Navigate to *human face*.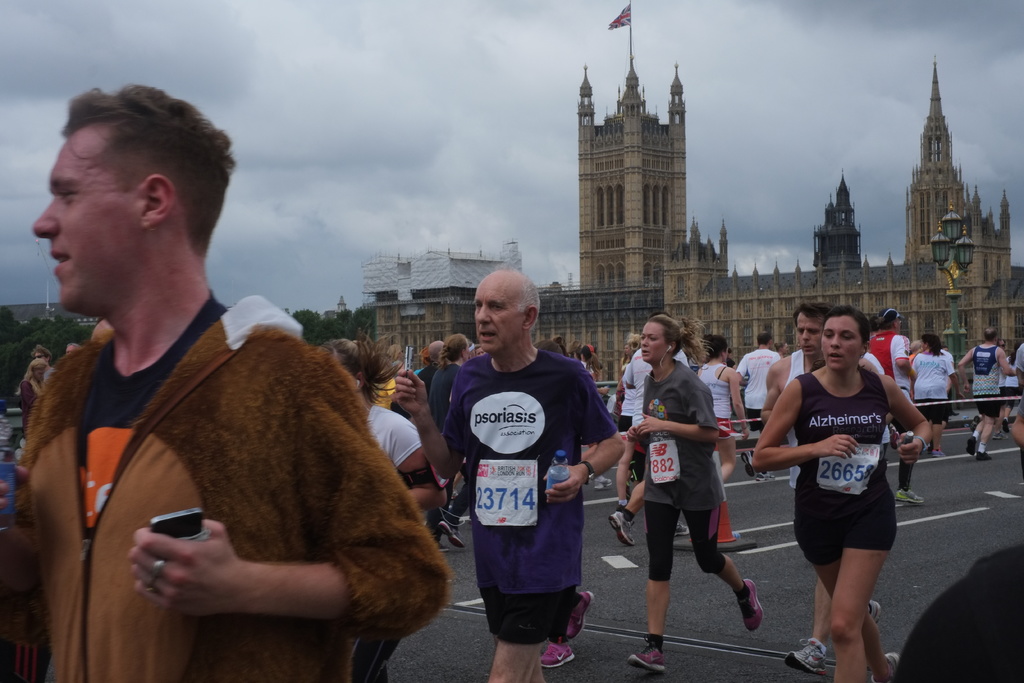
Navigation target: Rect(724, 344, 728, 360).
